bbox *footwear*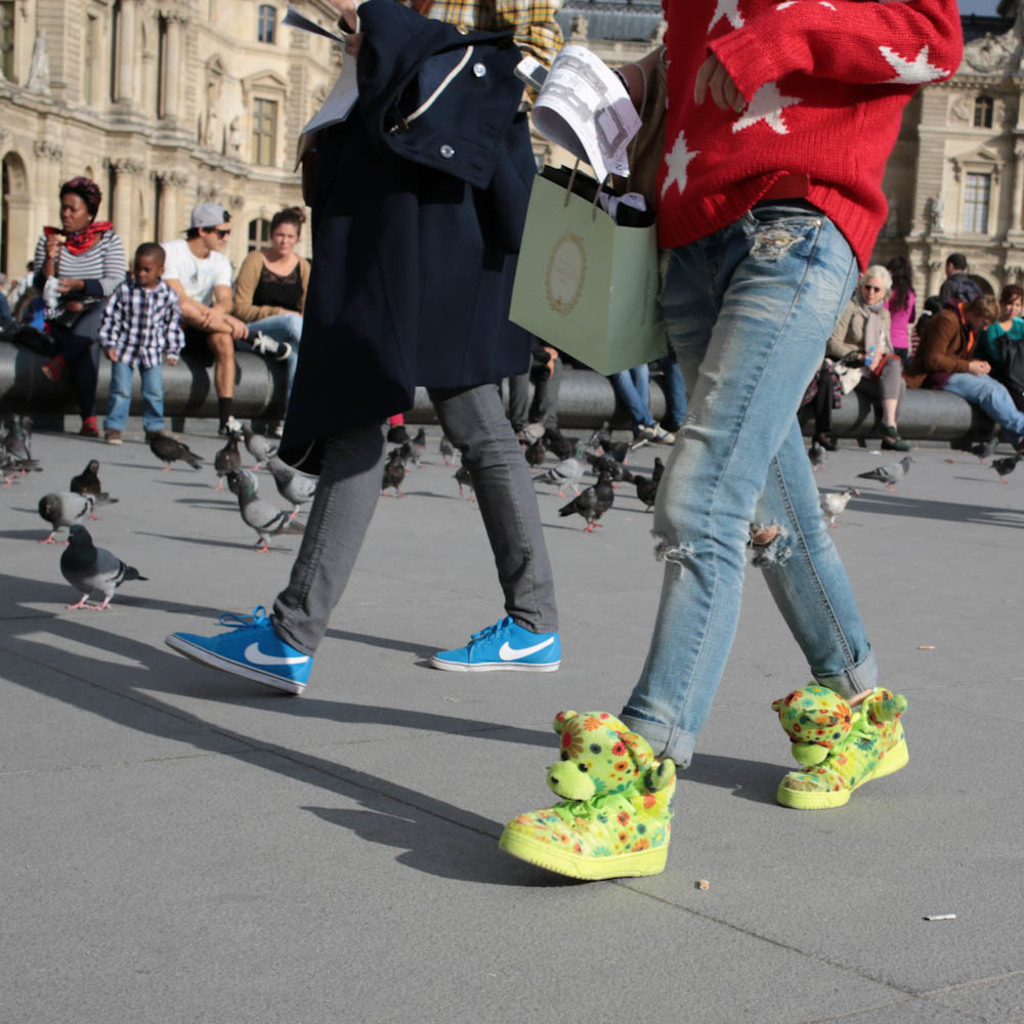
(103, 427, 119, 441)
